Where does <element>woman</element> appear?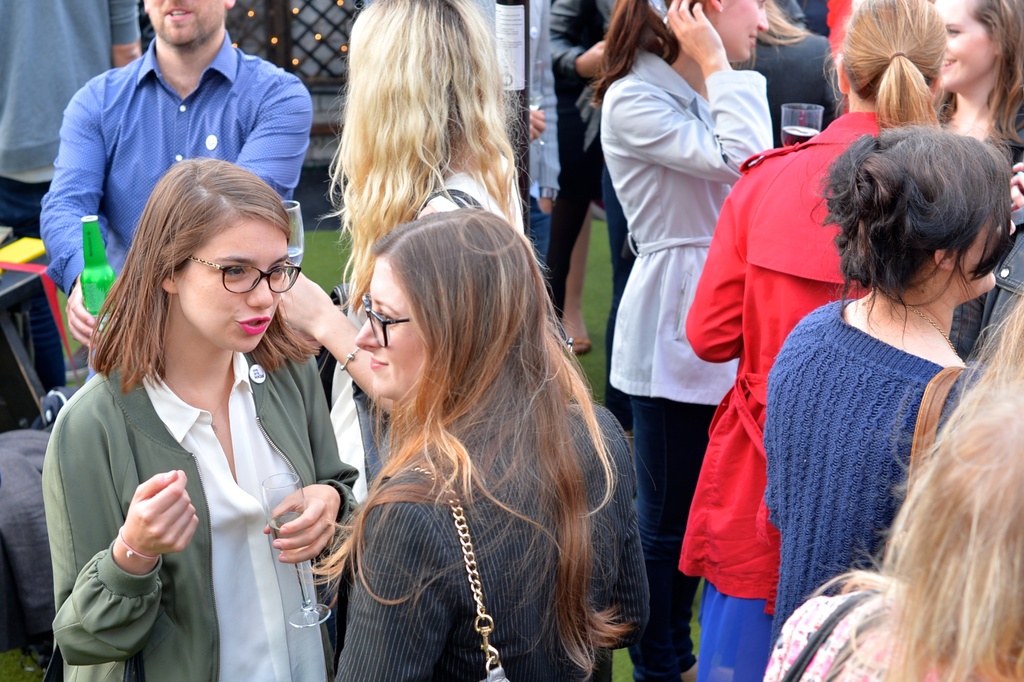
Appears at bbox=[40, 156, 356, 681].
